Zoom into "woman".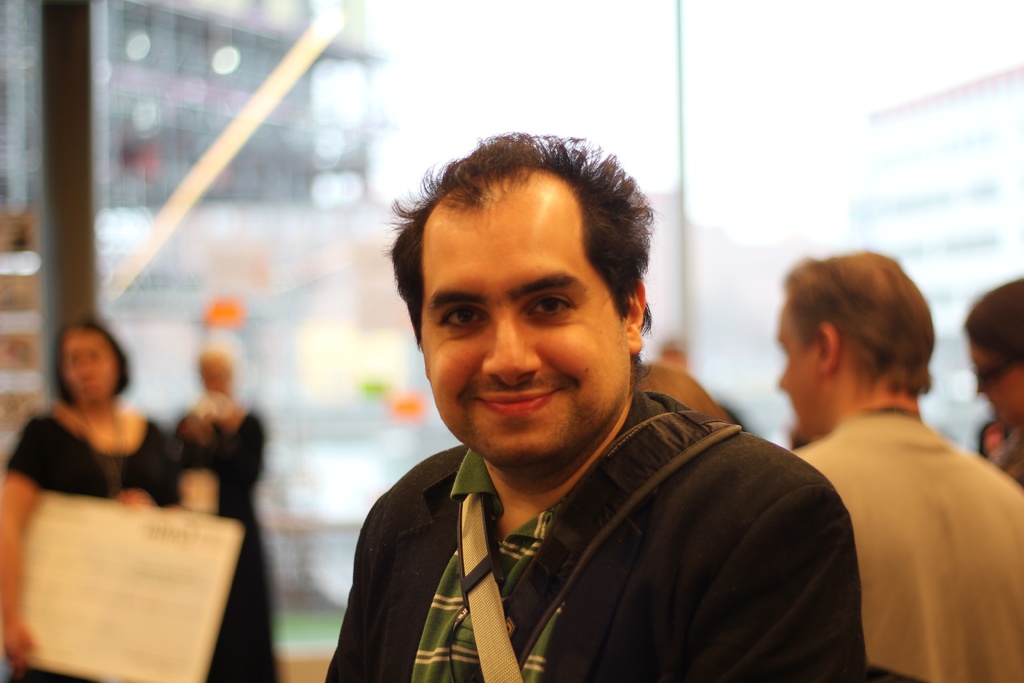
Zoom target: [left=0, top=322, right=182, bottom=682].
